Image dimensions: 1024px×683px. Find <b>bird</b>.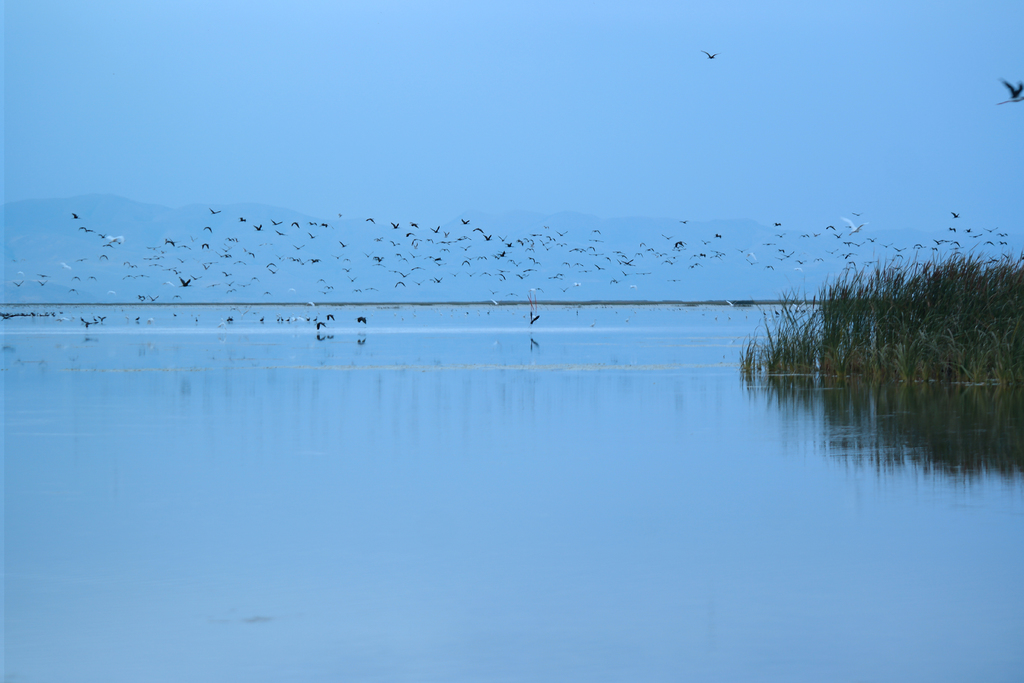
314/323/328/335.
